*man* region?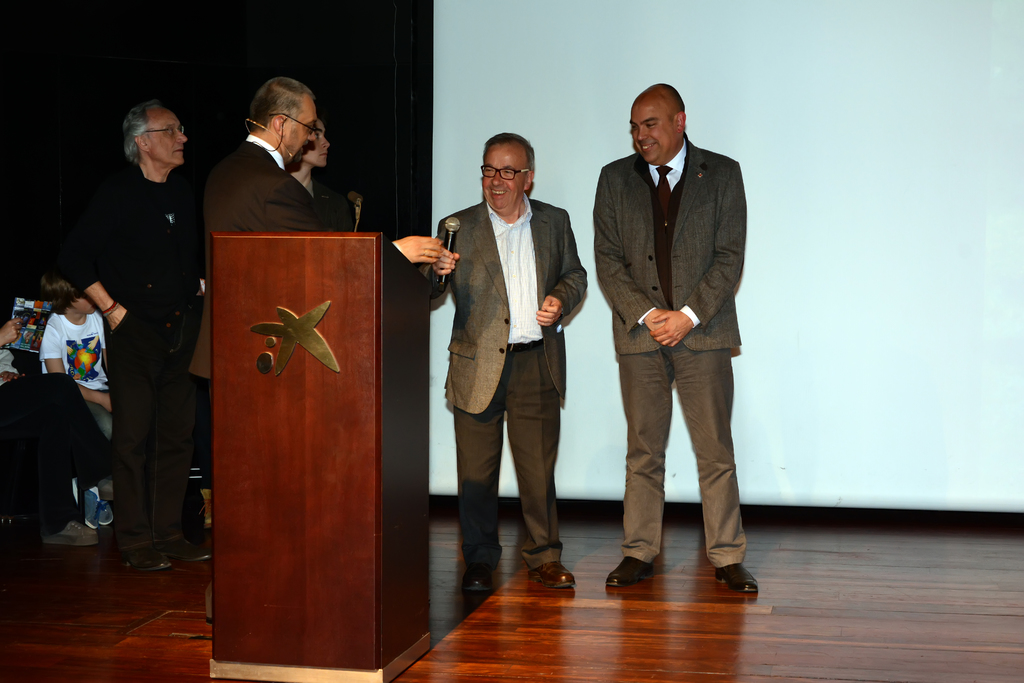
box(582, 63, 758, 595)
